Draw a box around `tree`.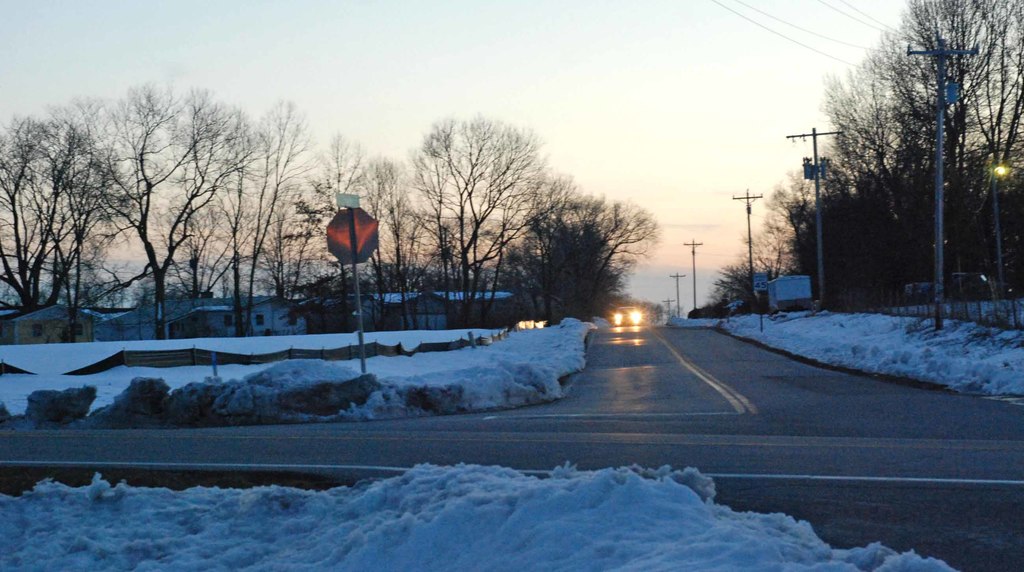
rect(397, 116, 544, 314).
